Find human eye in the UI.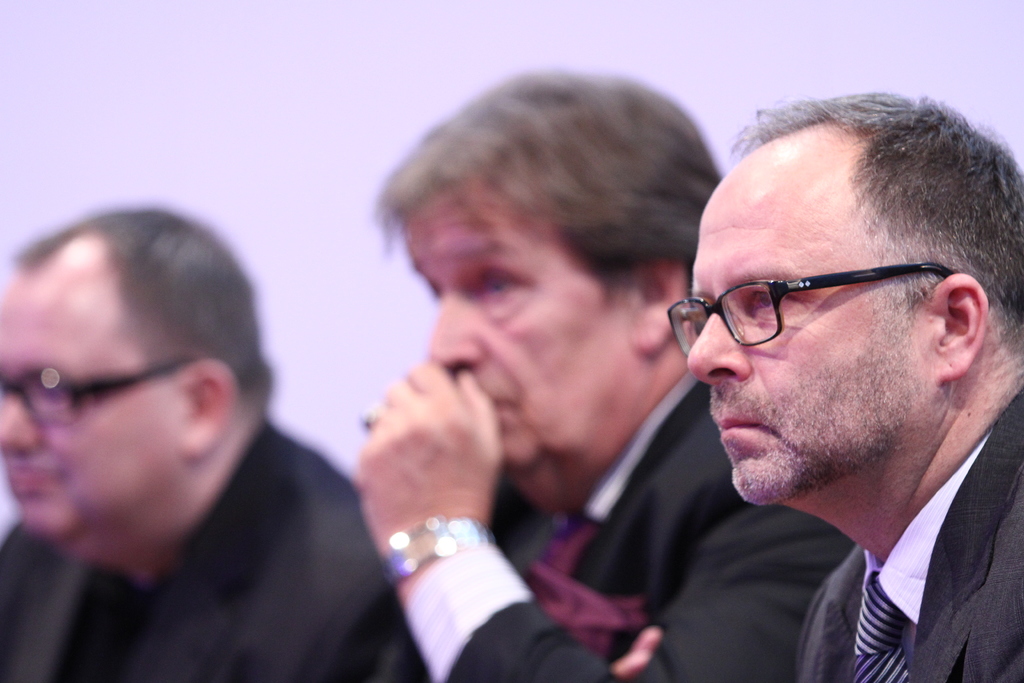
UI element at 732,284,802,321.
